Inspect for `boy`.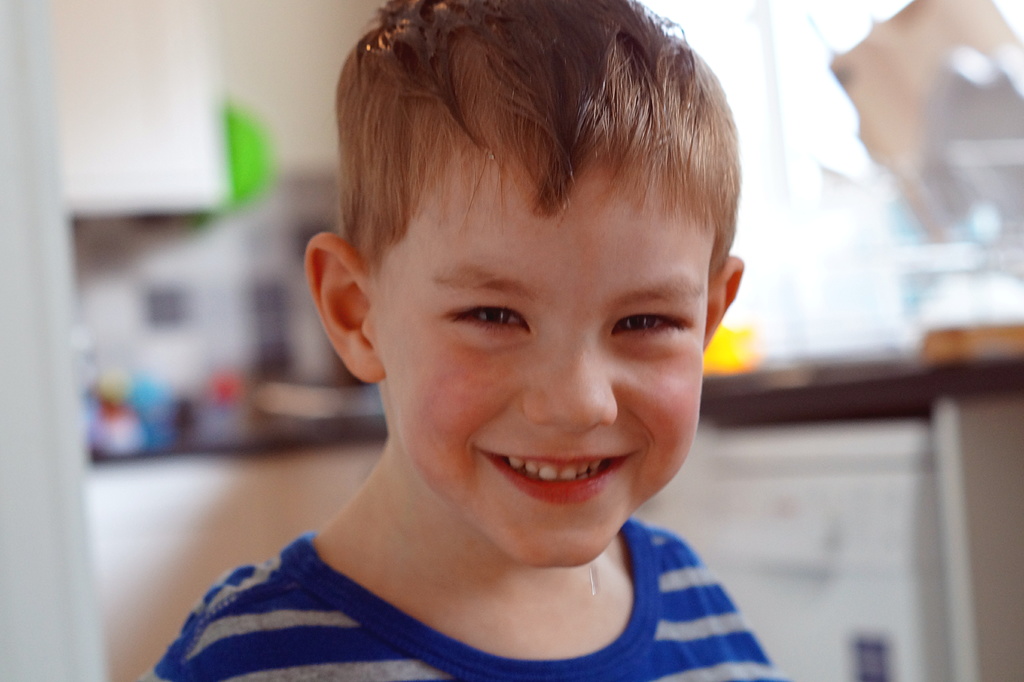
Inspection: select_region(191, 0, 815, 681).
